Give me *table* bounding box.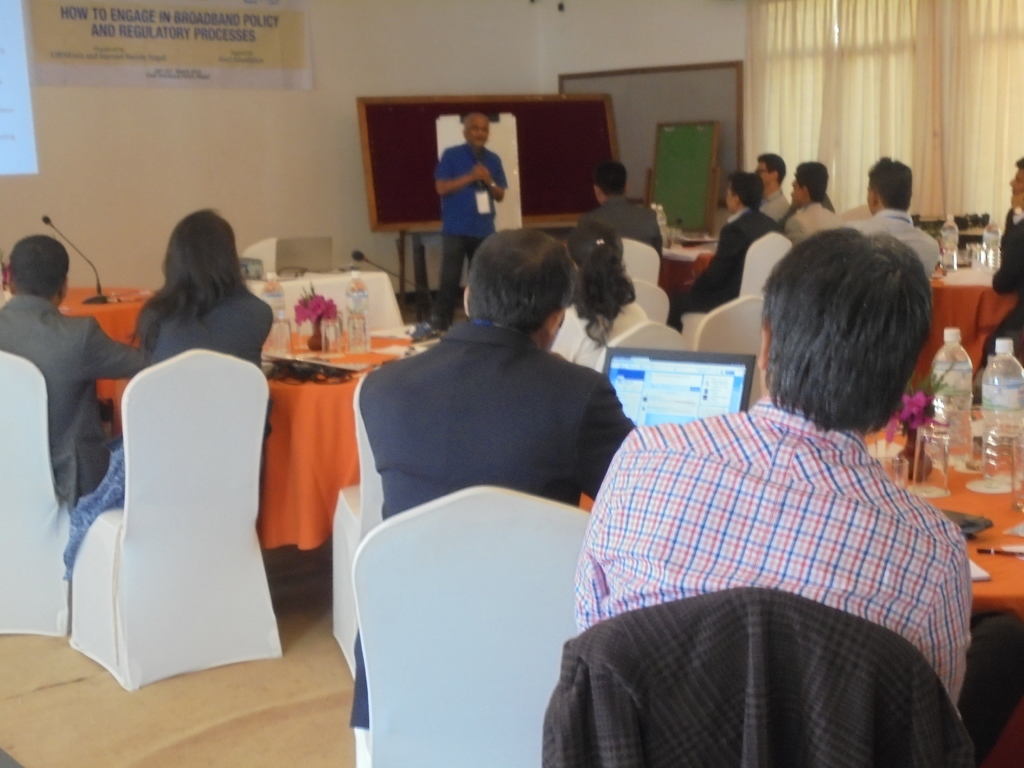
BBox(658, 244, 715, 291).
